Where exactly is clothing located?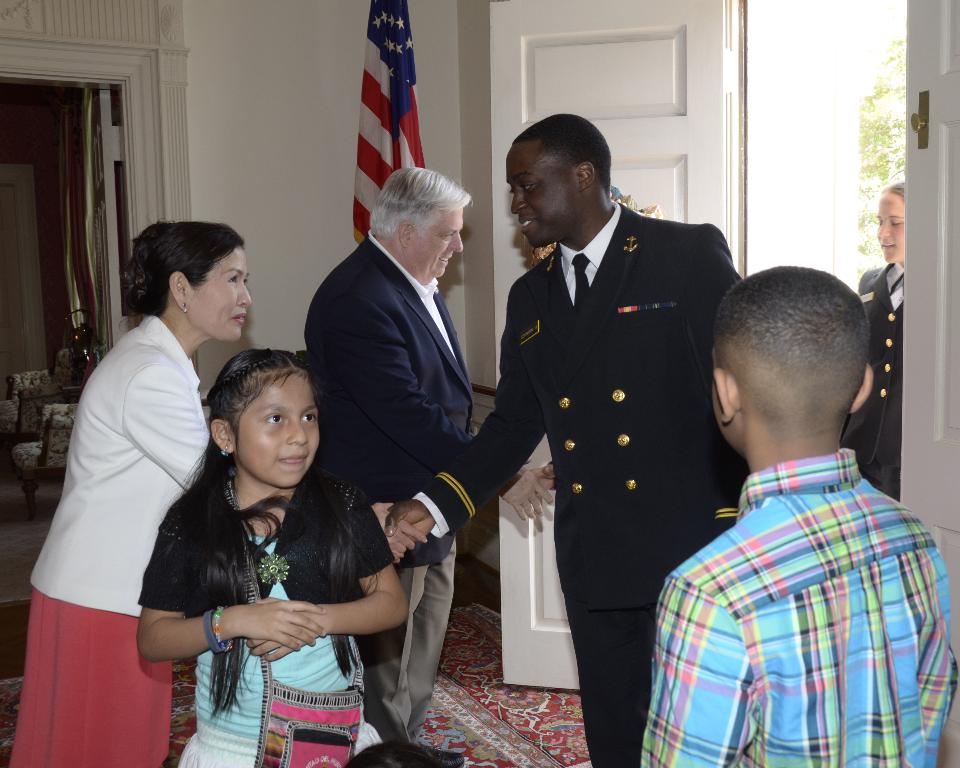
Its bounding box is 640:455:959:767.
